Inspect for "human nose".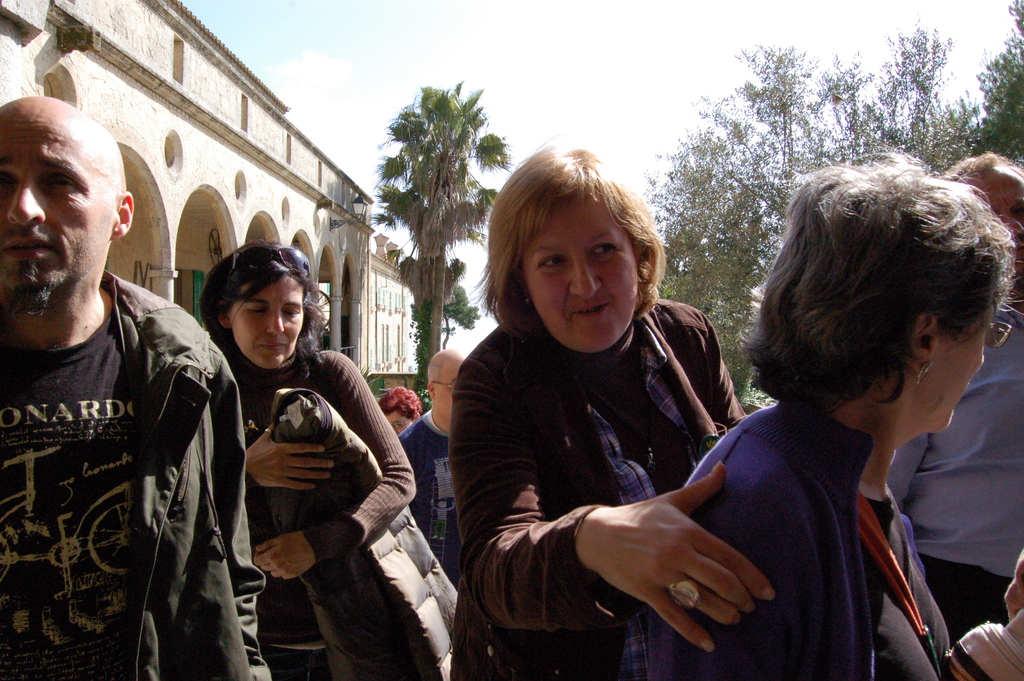
Inspection: <box>568,258,601,298</box>.
